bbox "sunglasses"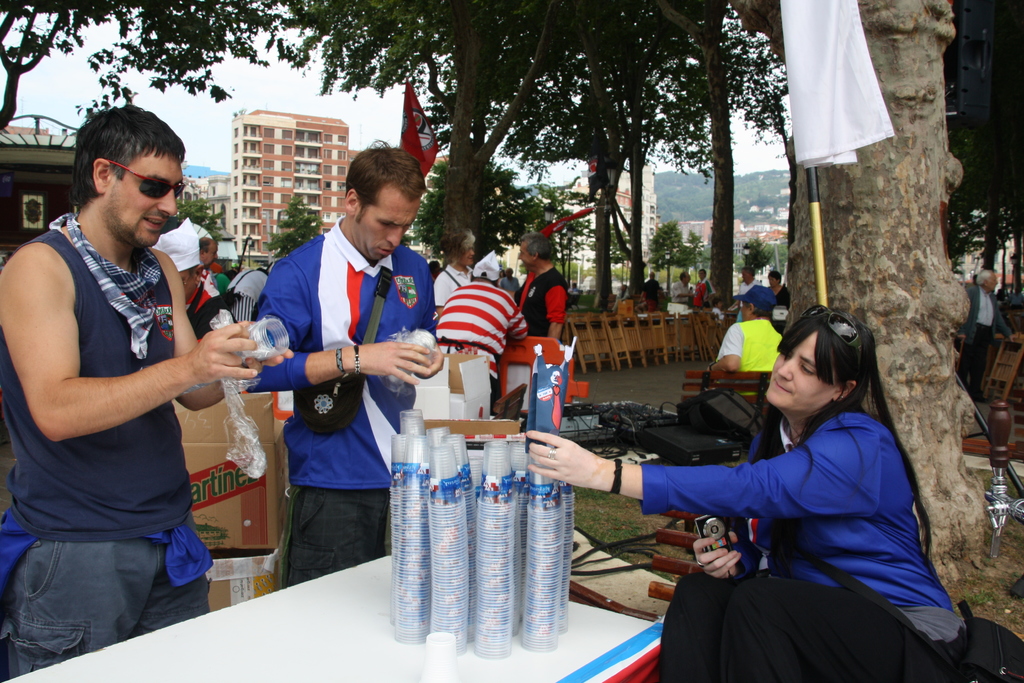
<region>801, 304, 868, 352</region>
